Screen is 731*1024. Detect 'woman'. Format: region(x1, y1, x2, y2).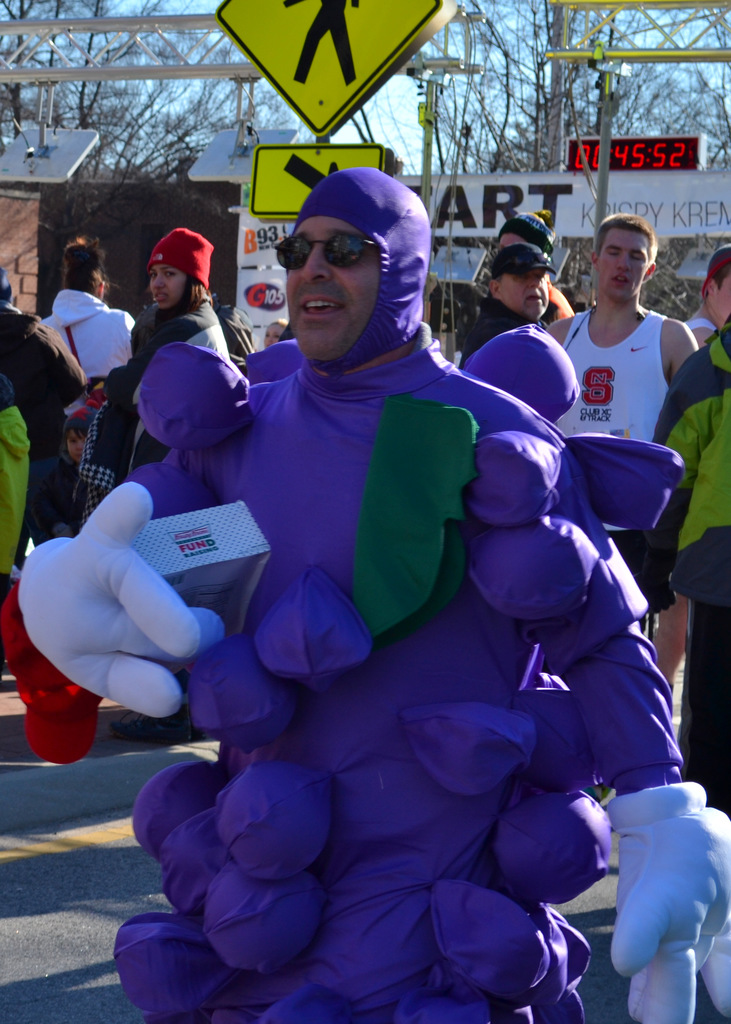
region(104, 227, 233, 744).
